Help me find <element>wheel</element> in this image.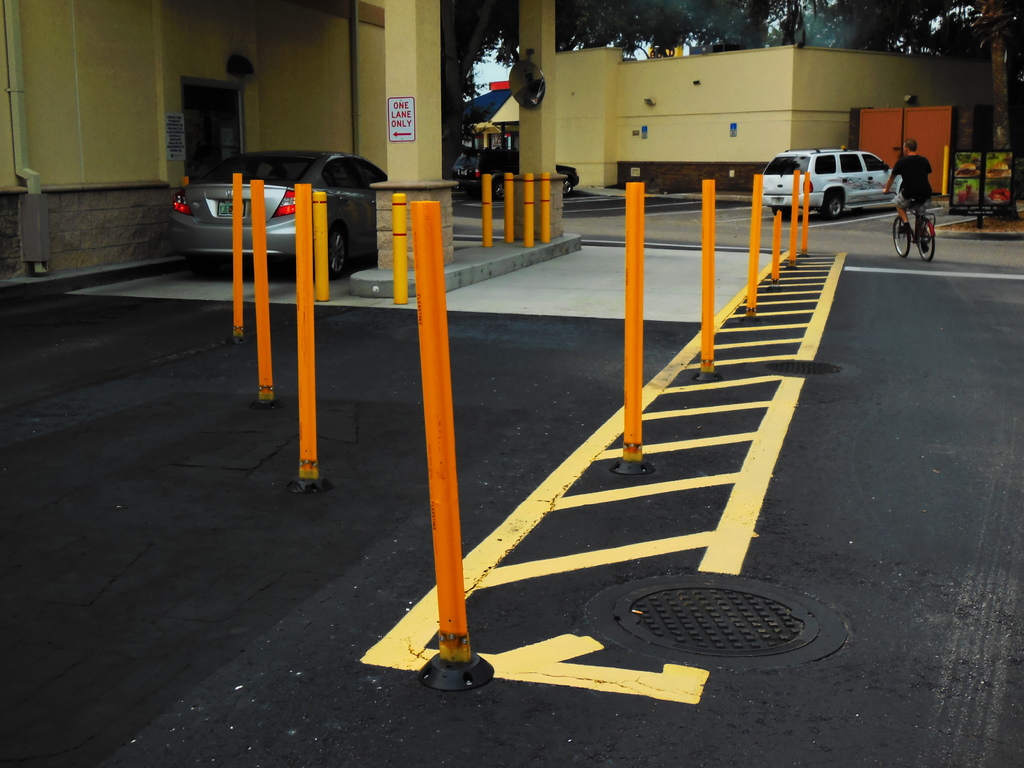
Found it: left=493, top=178, right=506, bottom=202.
